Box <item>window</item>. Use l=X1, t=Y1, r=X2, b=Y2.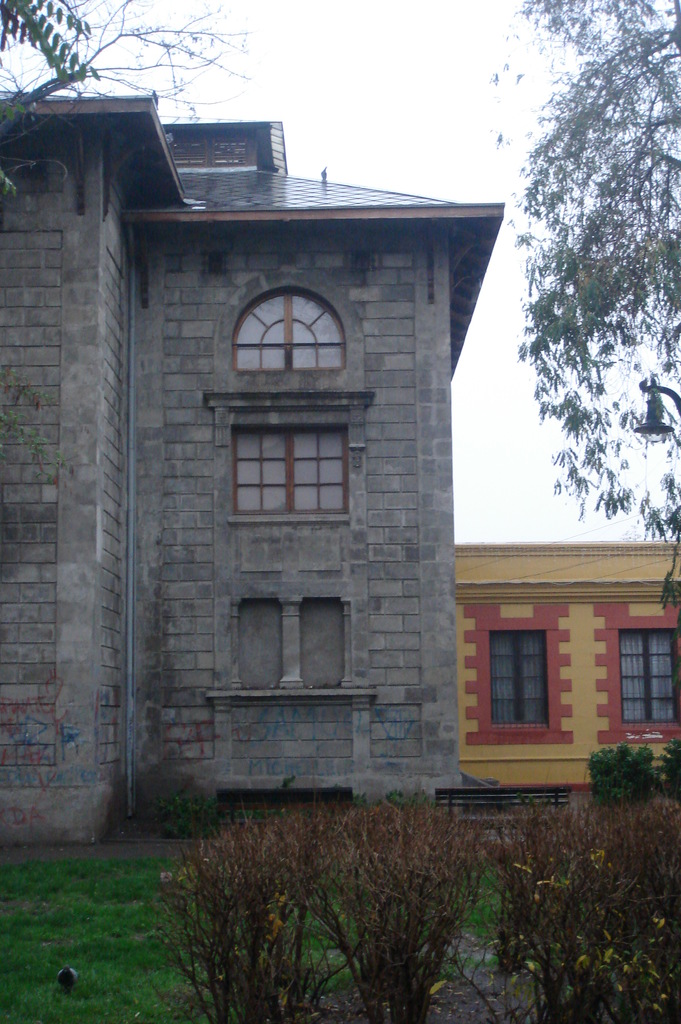
l=484, t=628, r=548, b=735.
